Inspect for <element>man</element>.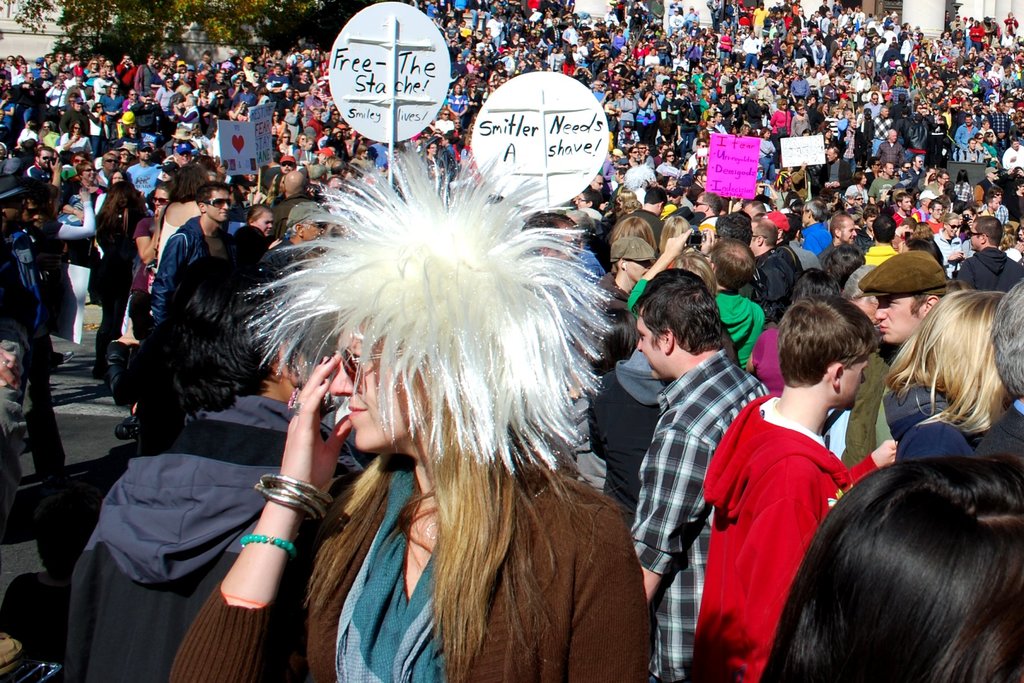
Inspection: [x1=700, y1=297, x2=892, y2=682].
